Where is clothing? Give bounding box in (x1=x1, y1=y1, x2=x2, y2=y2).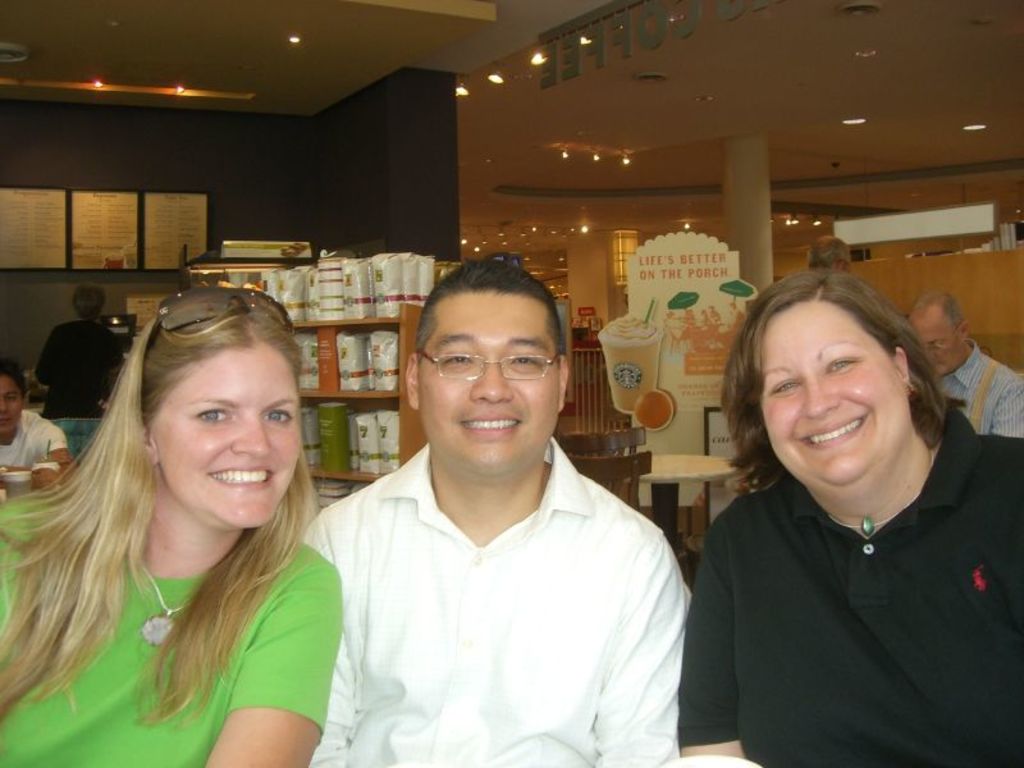
(x1=0, y1=402, x2=72, y2=492).
